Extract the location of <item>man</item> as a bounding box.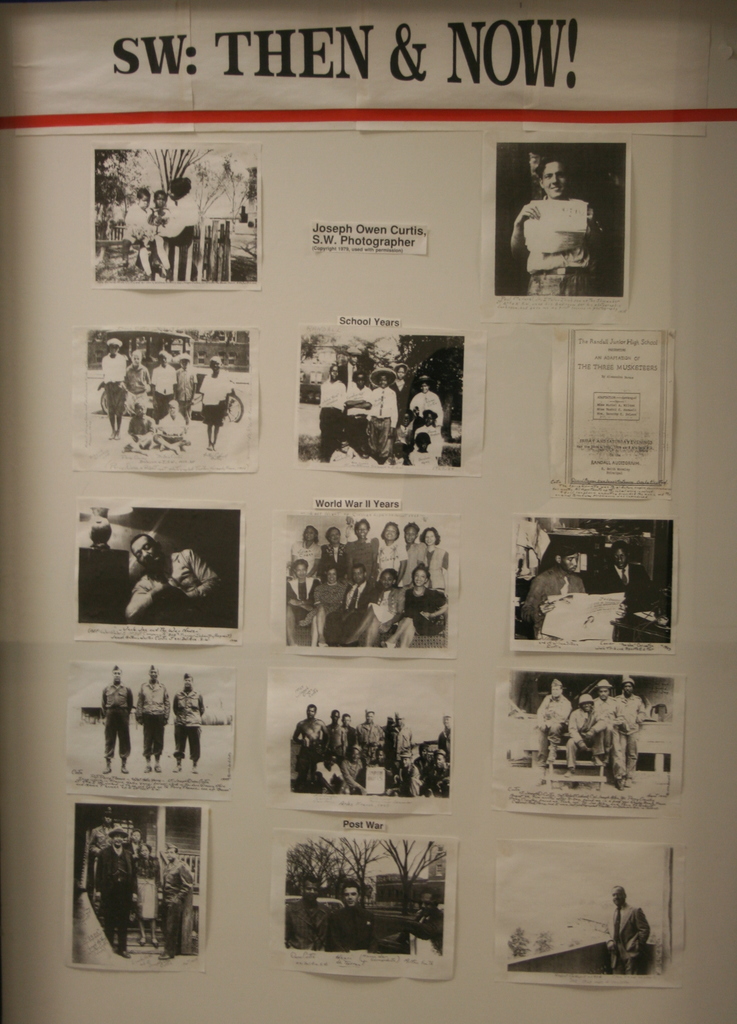
left=535, top=684, right=569, bottom=760.
